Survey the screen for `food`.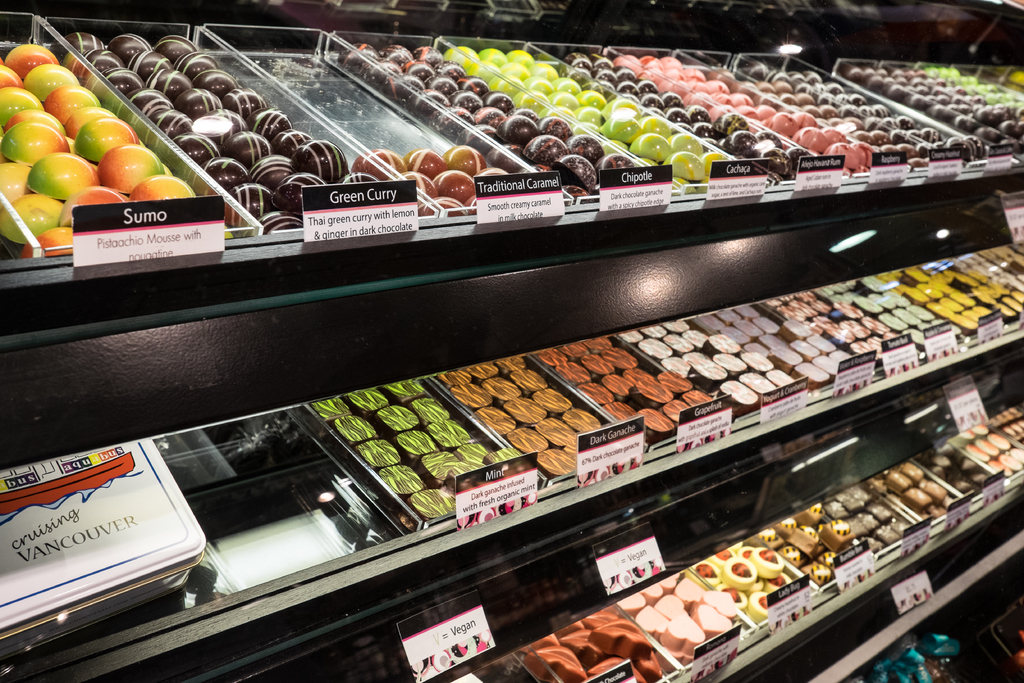
Survey found: box=[529, 385, 573, 422].
